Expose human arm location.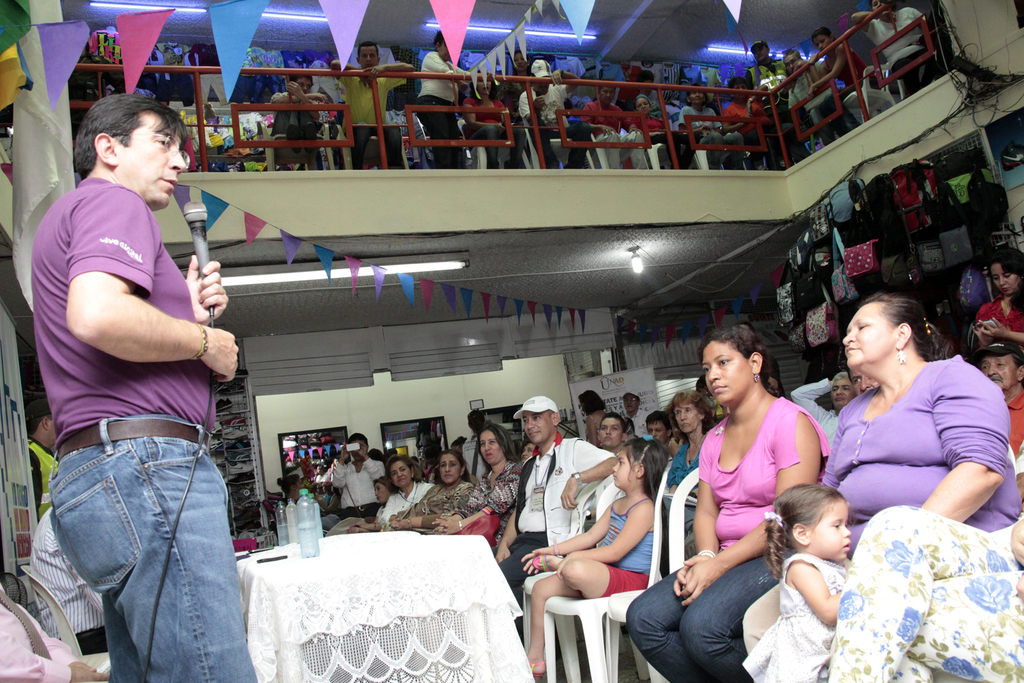
Exposed at left=518, top=91, right=555, bottom=125.
